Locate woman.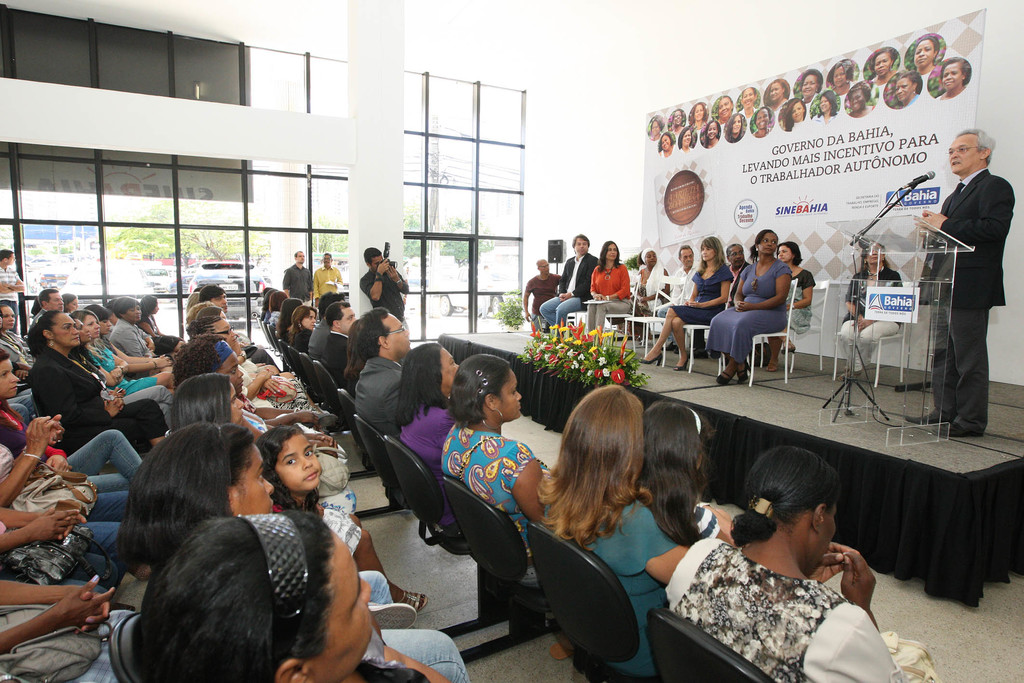
Bounding box: <region>715, 92, 734, 122</region>.
